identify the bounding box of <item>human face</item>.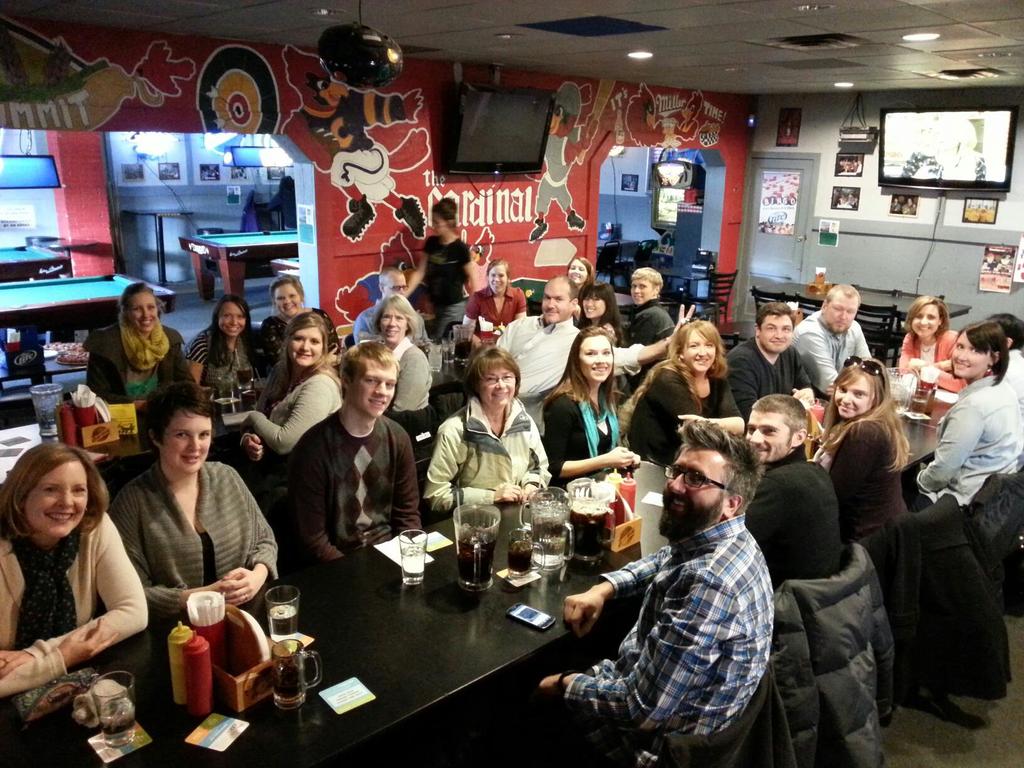
[831,379,876,420].
